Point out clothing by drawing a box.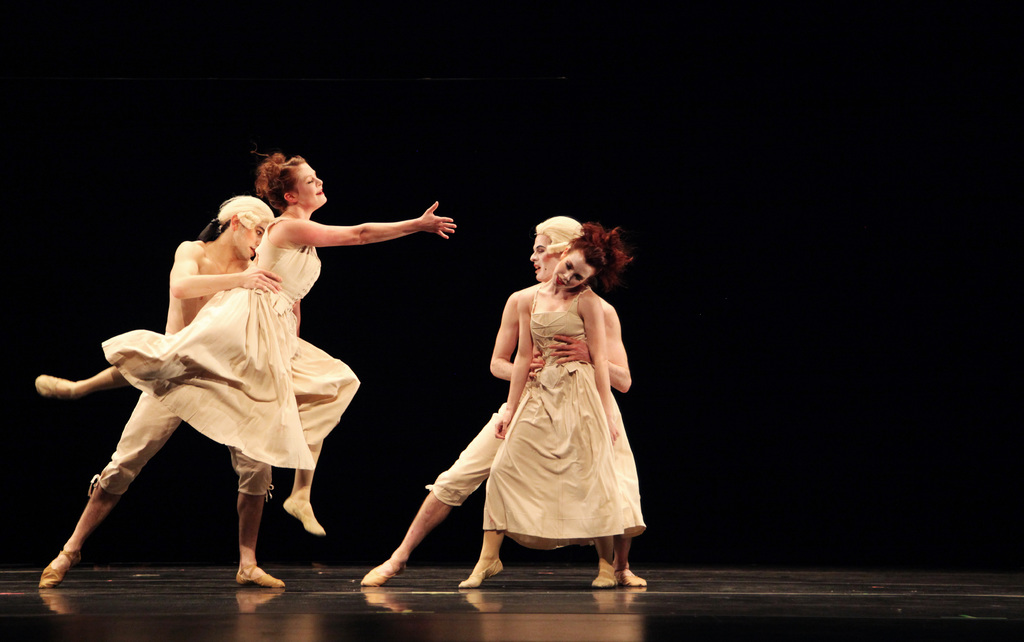
[x1=451, y1=272, x2=634, y2=549].
